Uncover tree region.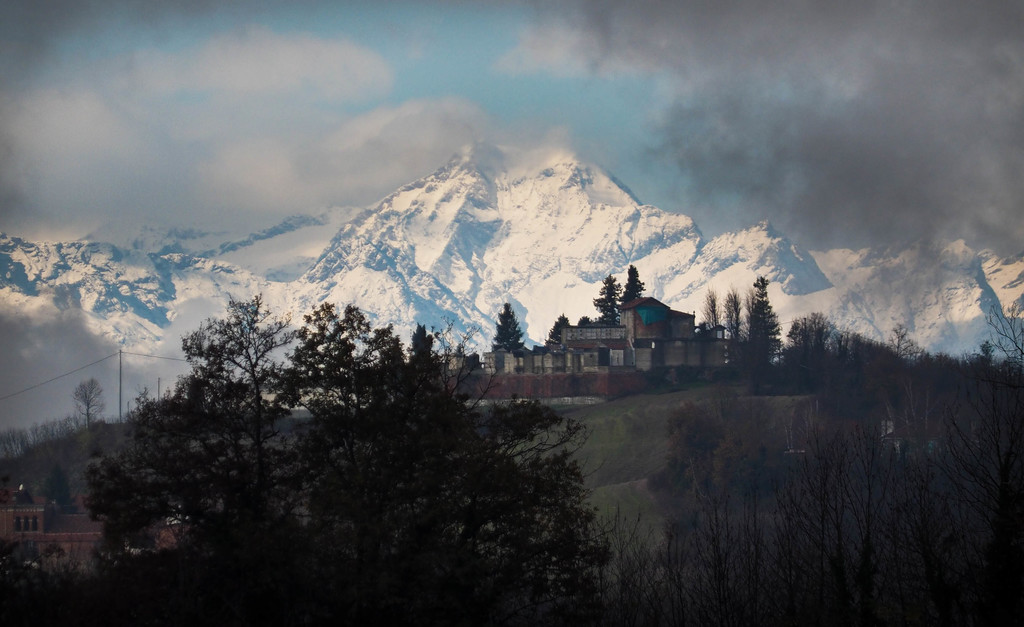
Uncovered: crop(723, 287, 741, 367).
